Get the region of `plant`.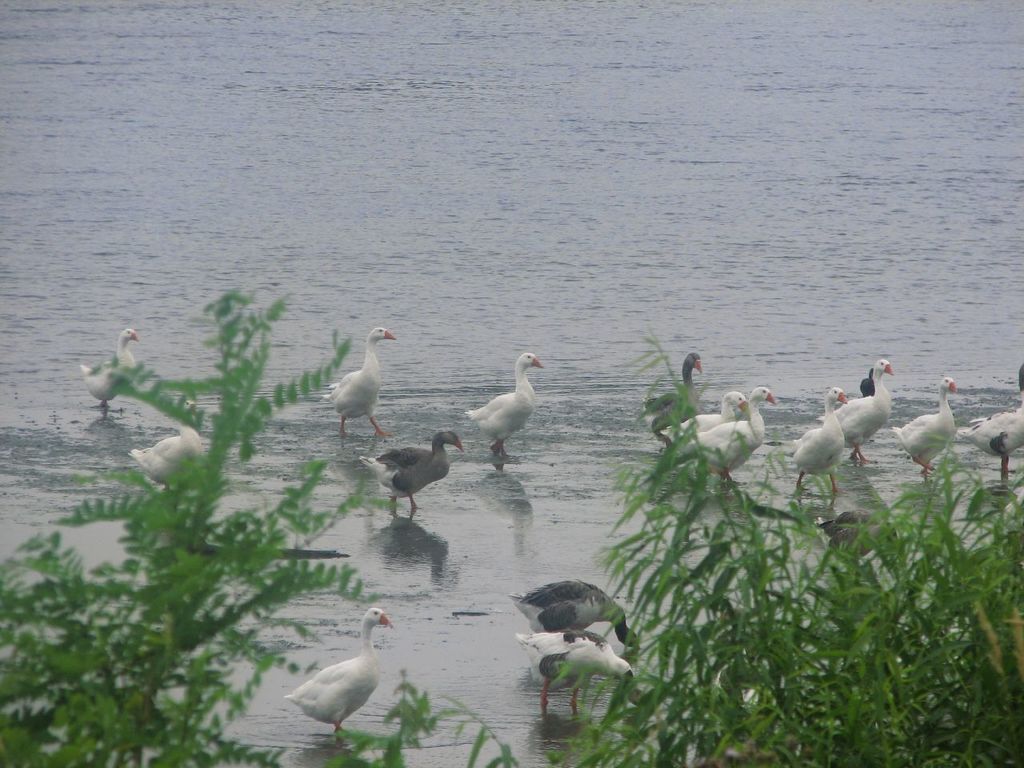
(x1=0, y1=275, x2=422, y2=767).
